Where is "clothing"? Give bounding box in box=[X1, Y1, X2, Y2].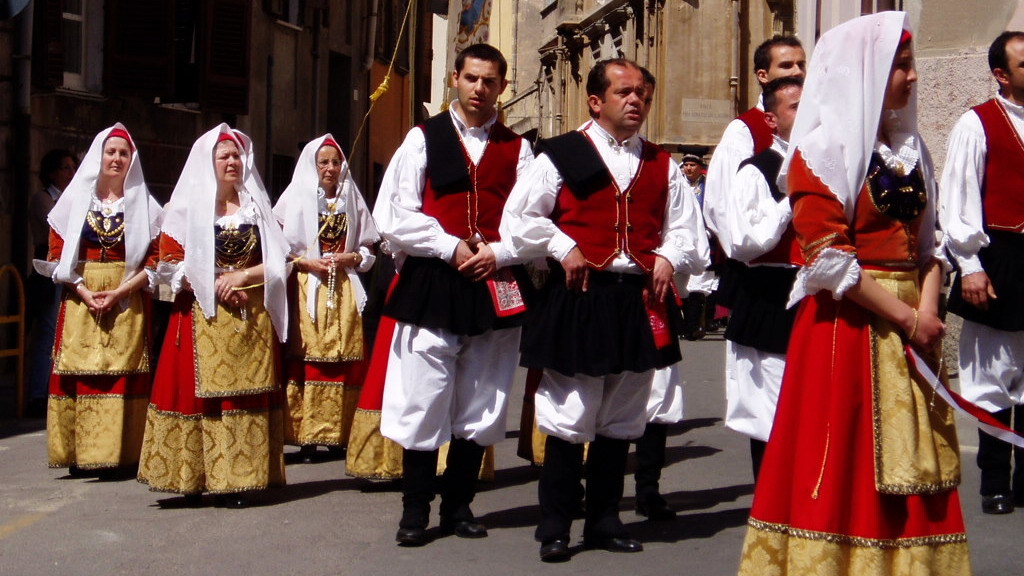
box=[738, 9, 975, 575].
